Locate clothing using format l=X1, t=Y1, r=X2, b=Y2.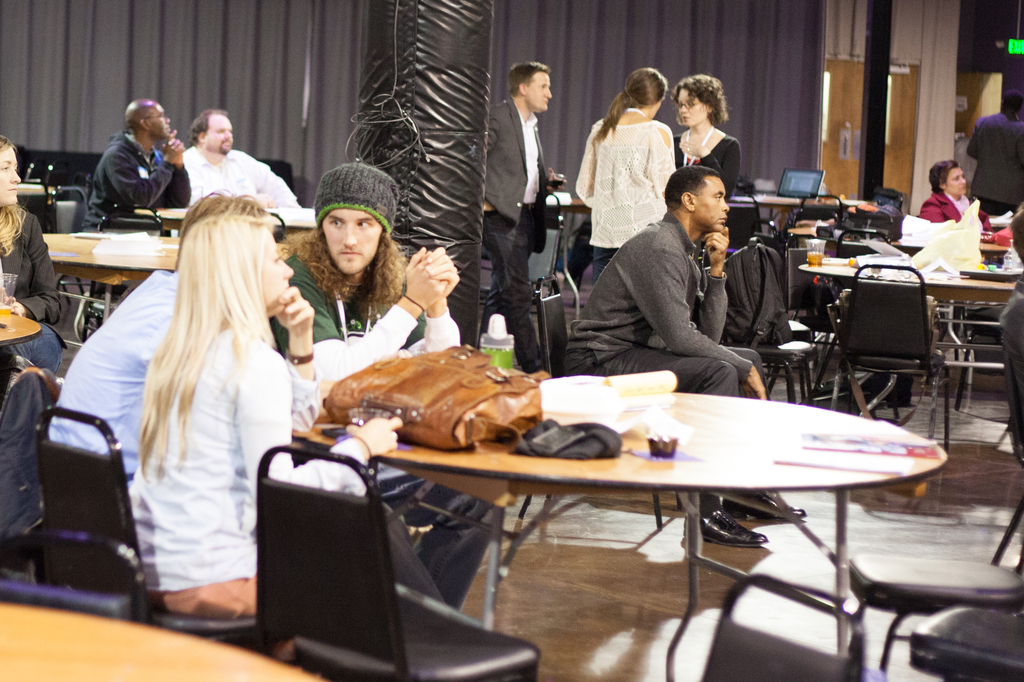
l=0, t=202, r=65, b=333.
